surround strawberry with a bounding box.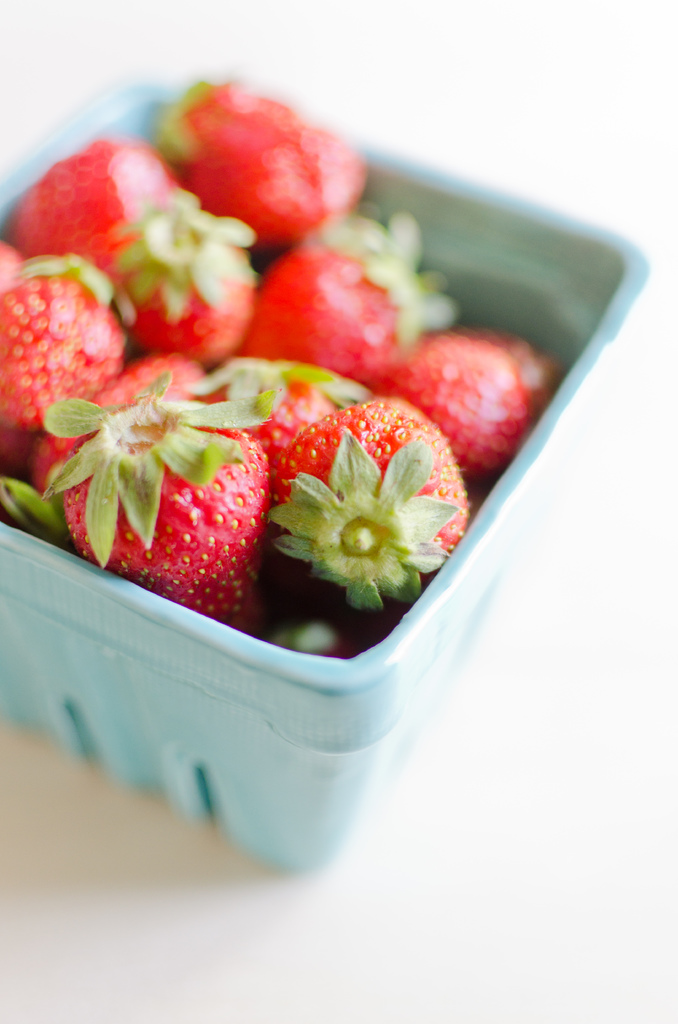
[left=269, top=400, right=471, bottom=640].
